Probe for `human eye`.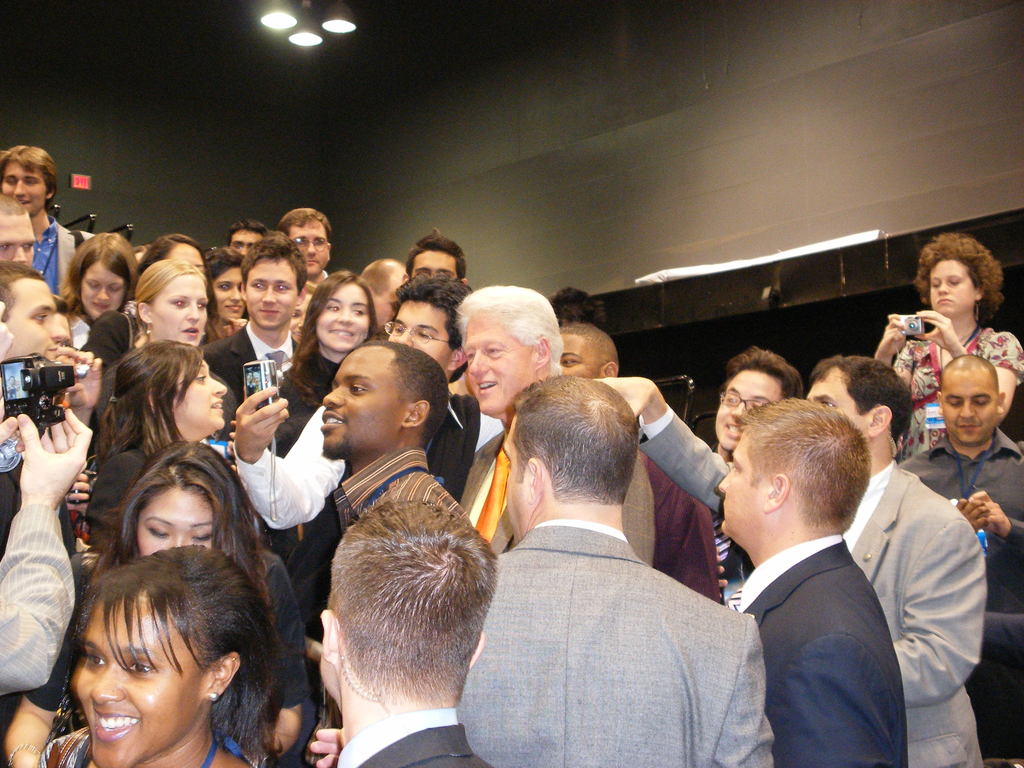
Probe result: 90:282:97:289.
